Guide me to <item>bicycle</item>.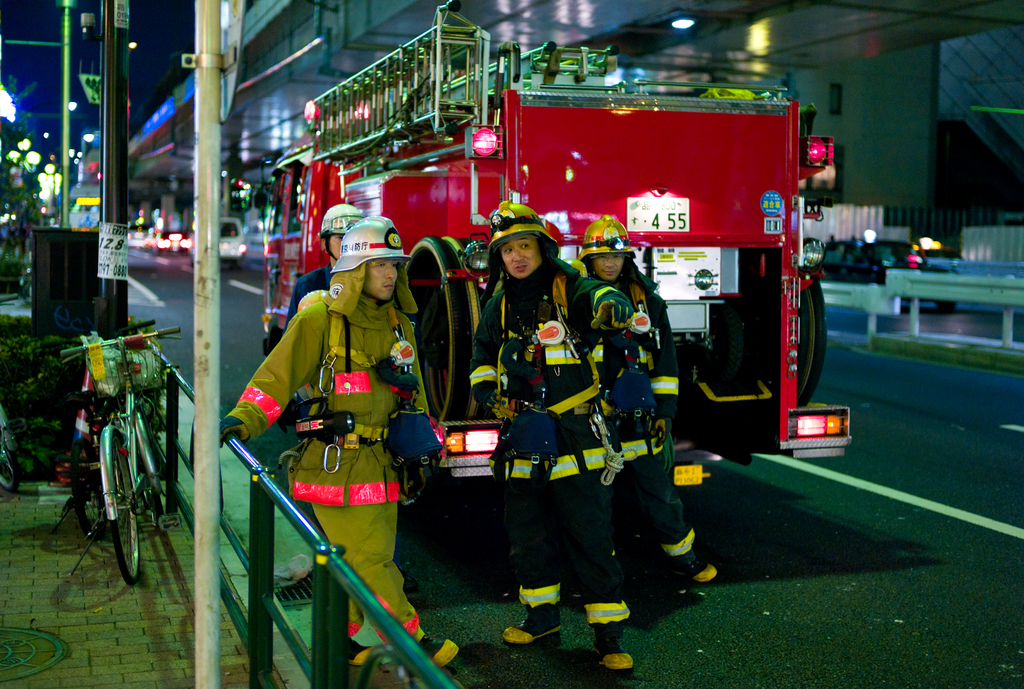
Guidance: x1=40, y1=305, x2=178, y2=619.
